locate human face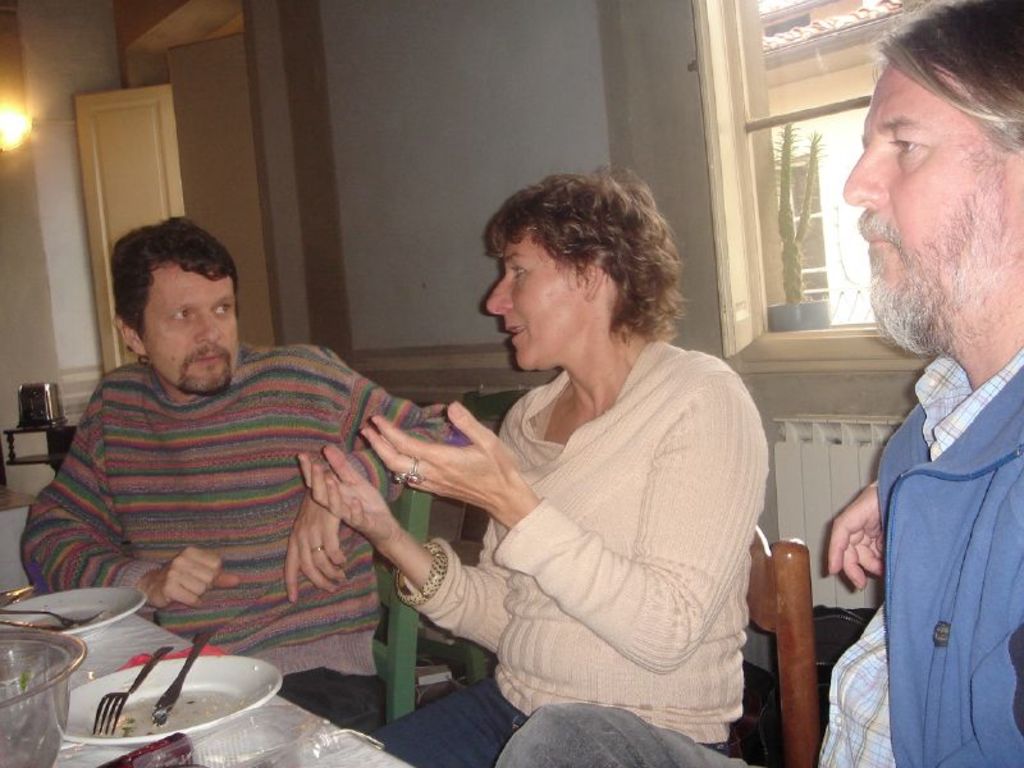
147, 262, 243, 390
